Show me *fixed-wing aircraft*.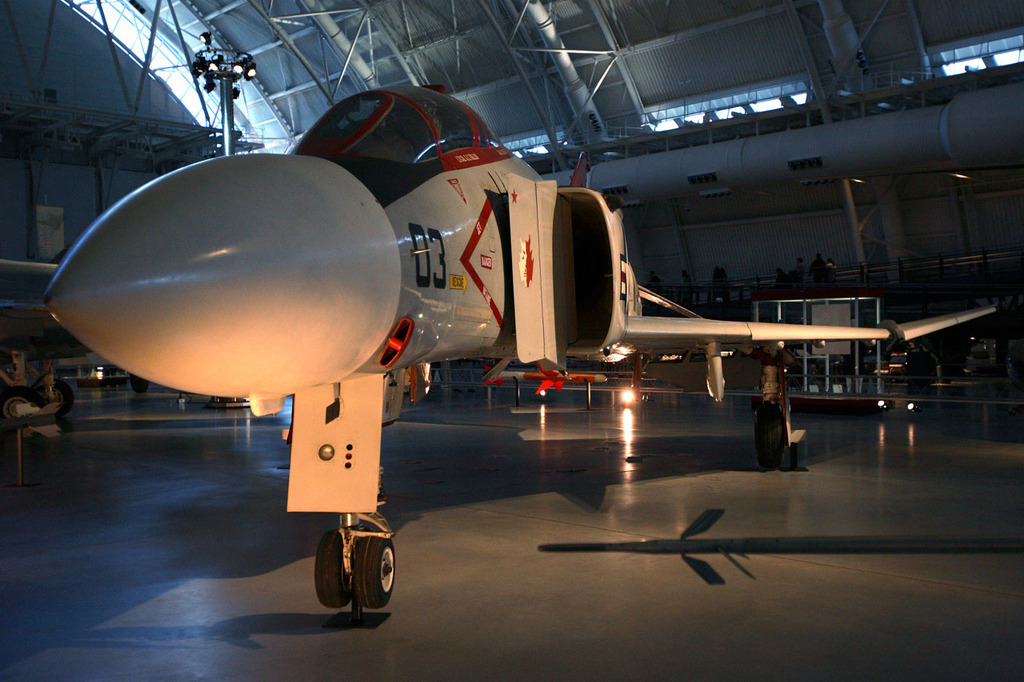
*fixed-wing aircraft* is here: (left=34, top=78, right=1005, bottom=617).
